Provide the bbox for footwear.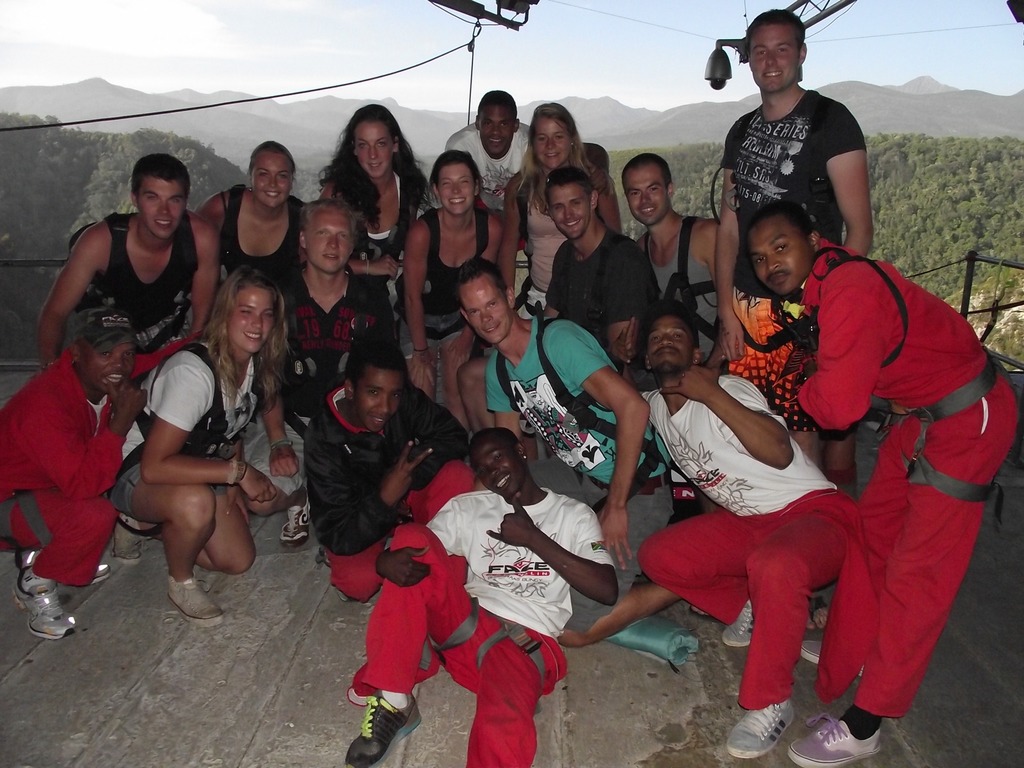
left=797, top=706, right=888, bottom=764.
